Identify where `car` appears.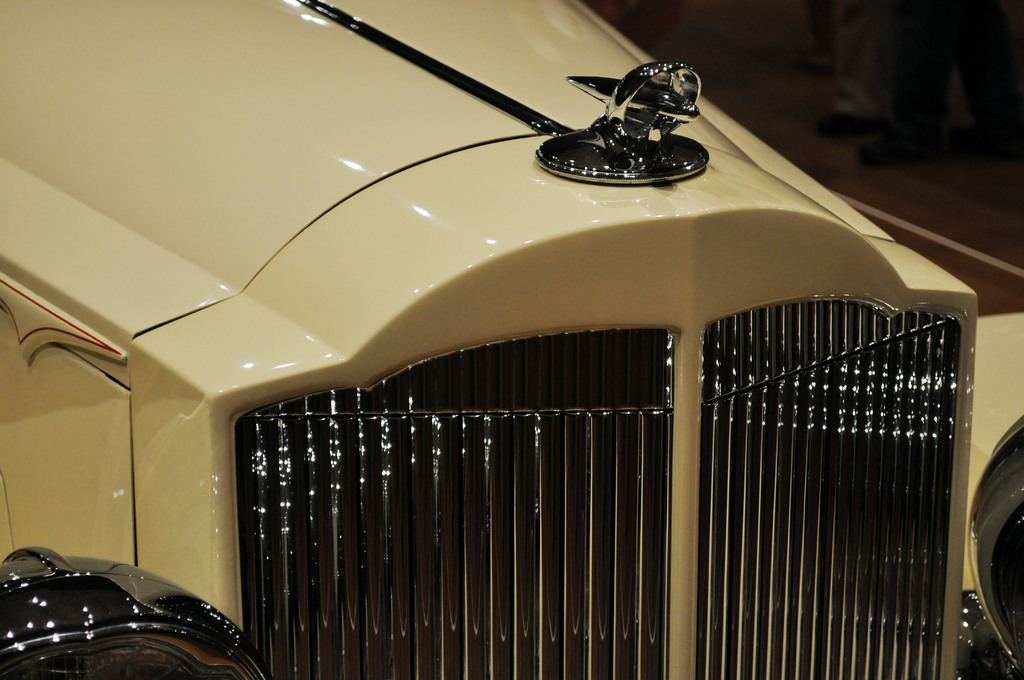
Appears at BBox(0, 0, 1023, 679).
